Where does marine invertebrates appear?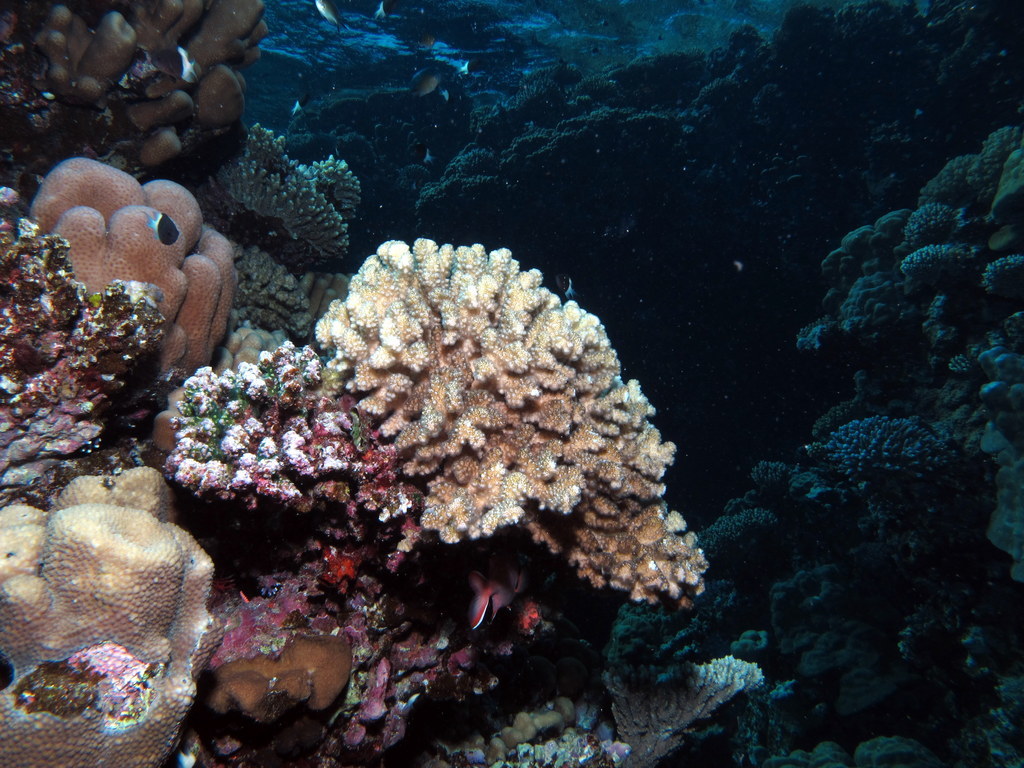
Appears at x1=293 y1=233 x2=705 y2=618.
